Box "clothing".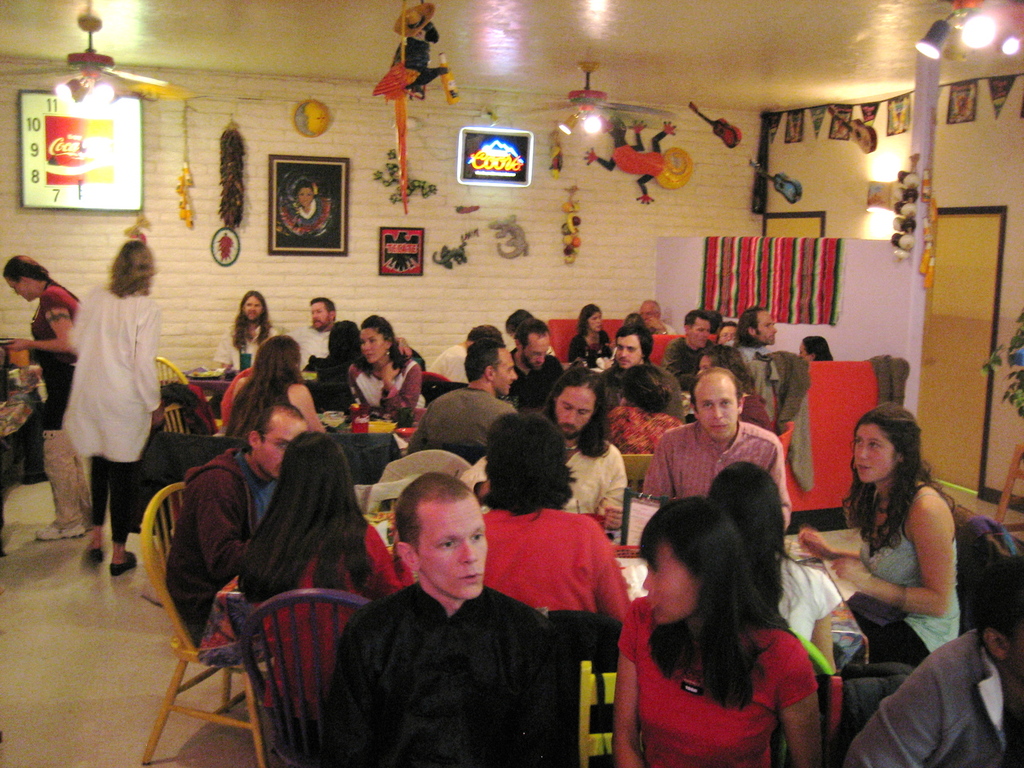
254:527:398:710.
